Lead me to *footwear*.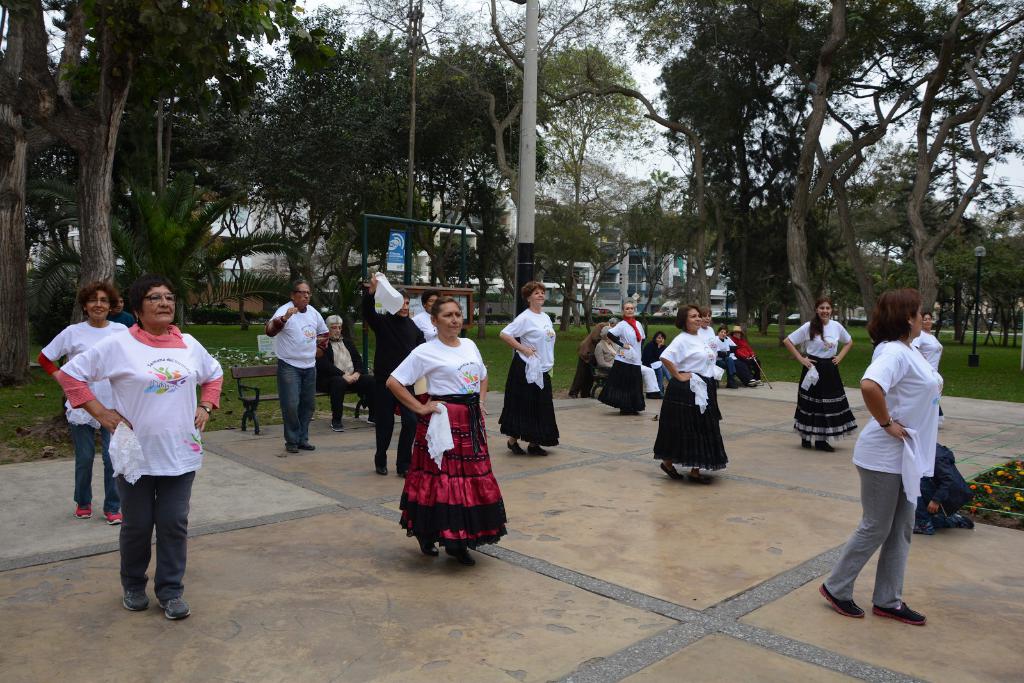
Lead to Rect(104, 510, 124, 527).
